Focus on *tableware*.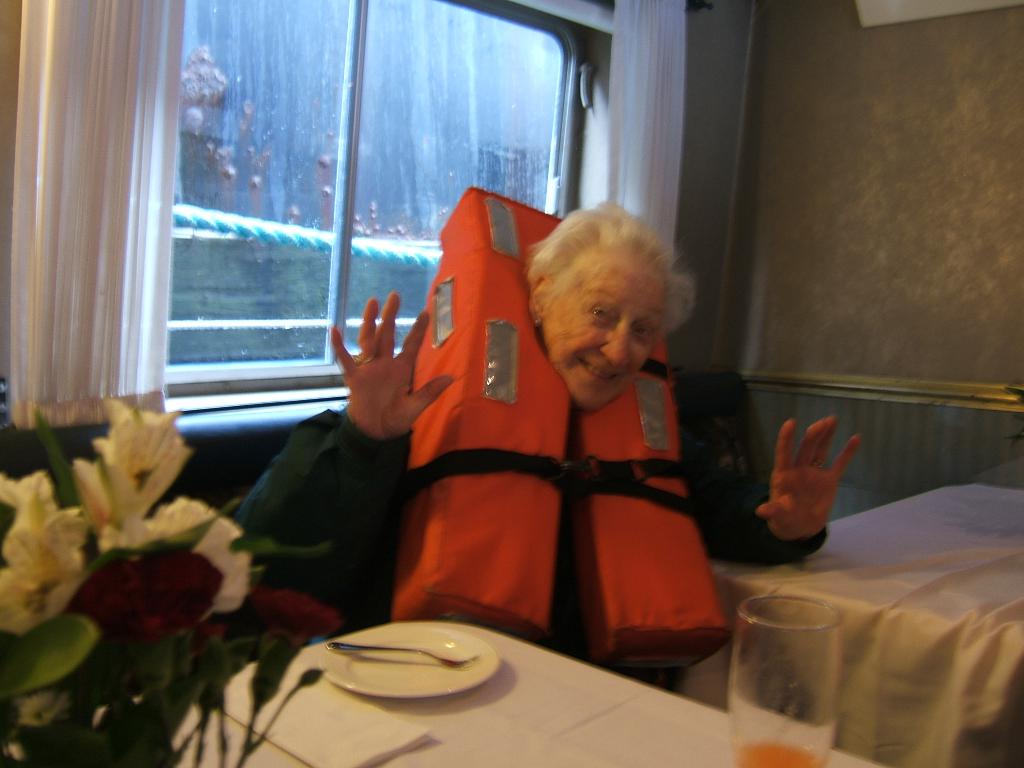
Focused at pyautogui.locateOnScreen(318, 626, 502, 692).
